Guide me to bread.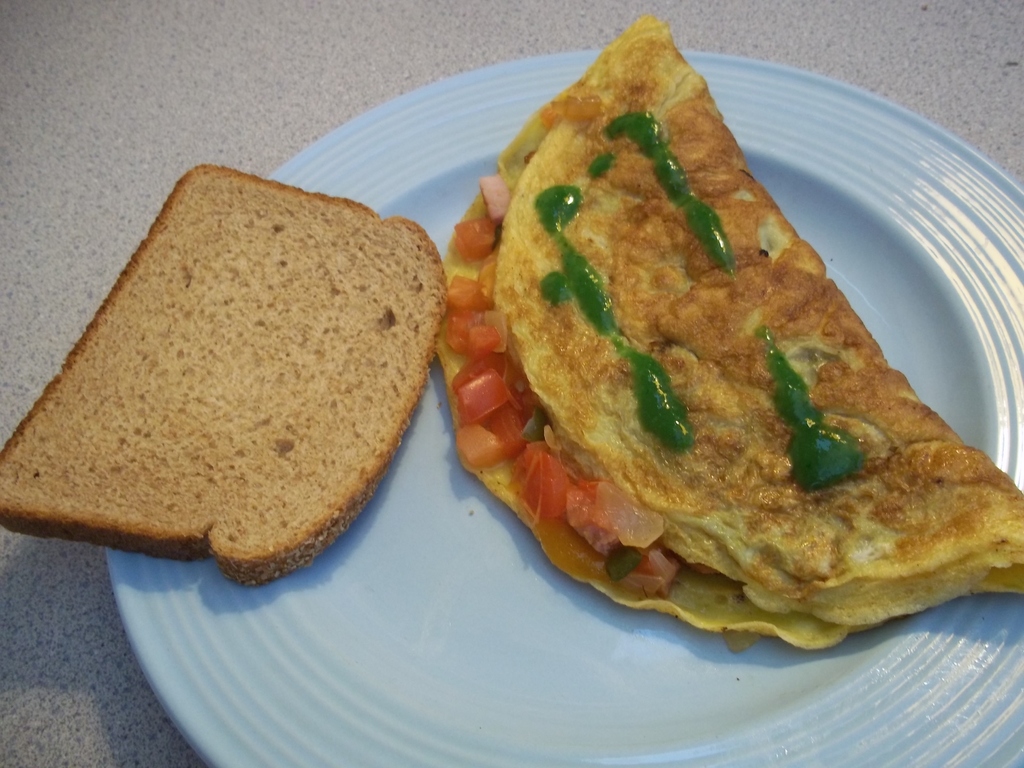
Guidance: 0 166 447 587.
